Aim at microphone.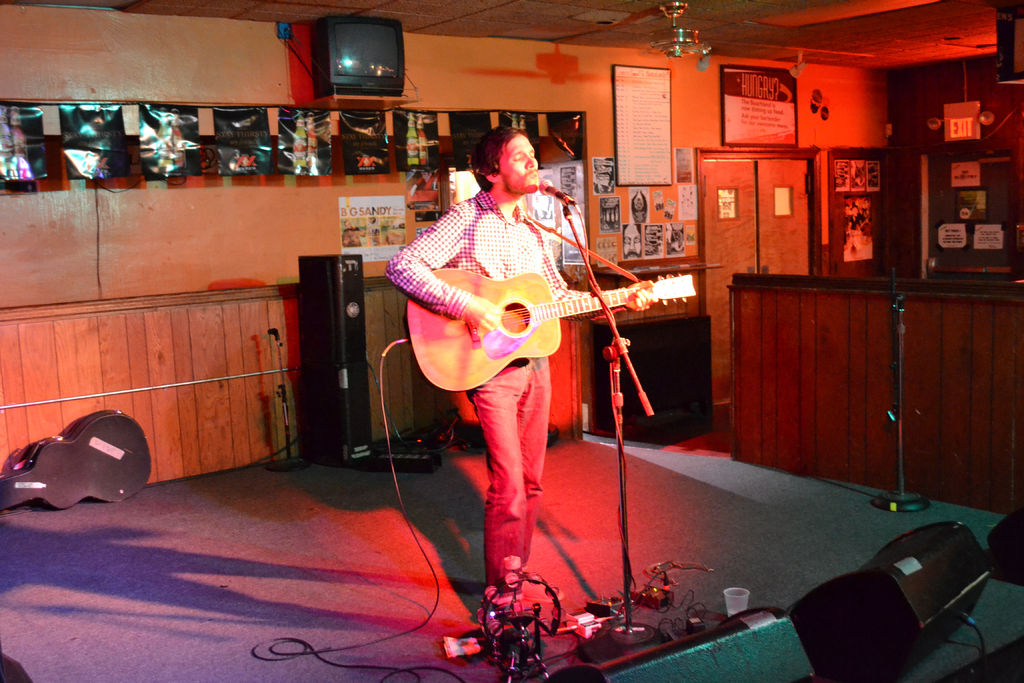
Aimed at 541/175/578/208.
